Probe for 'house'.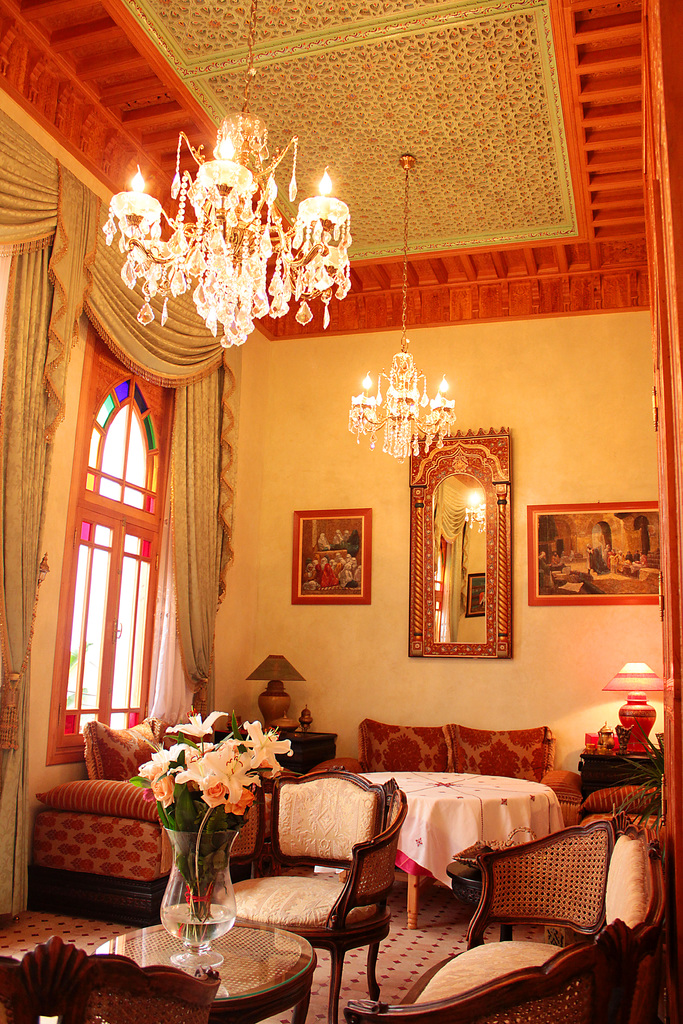
Probe result: locate(1, 0, 682, 1023).
